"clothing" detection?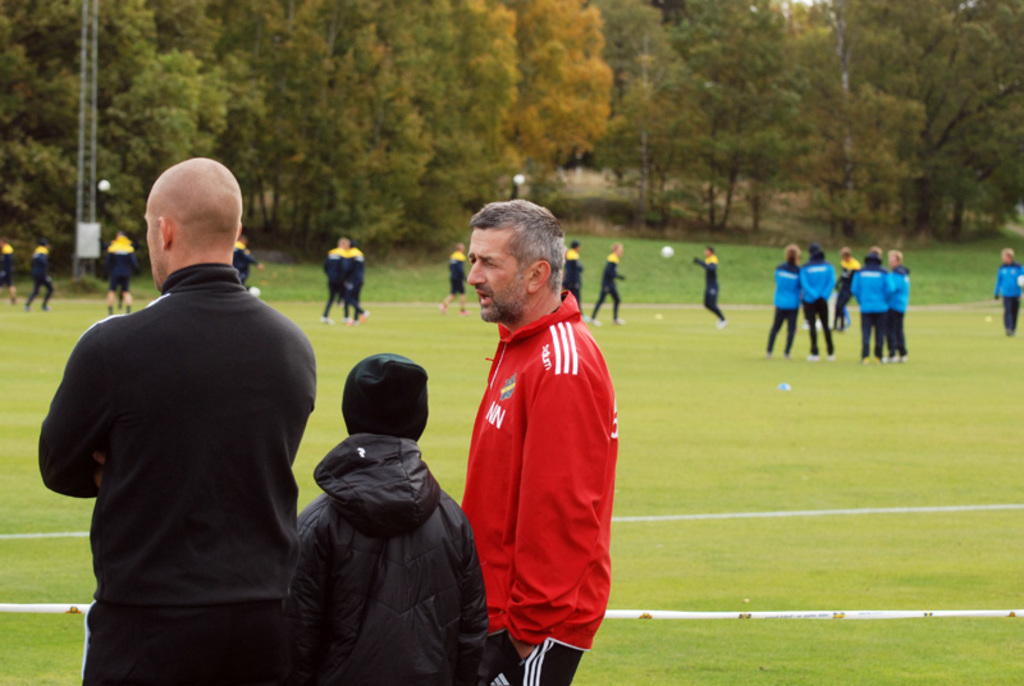
bbox=(996, 264, 1023, 326)
